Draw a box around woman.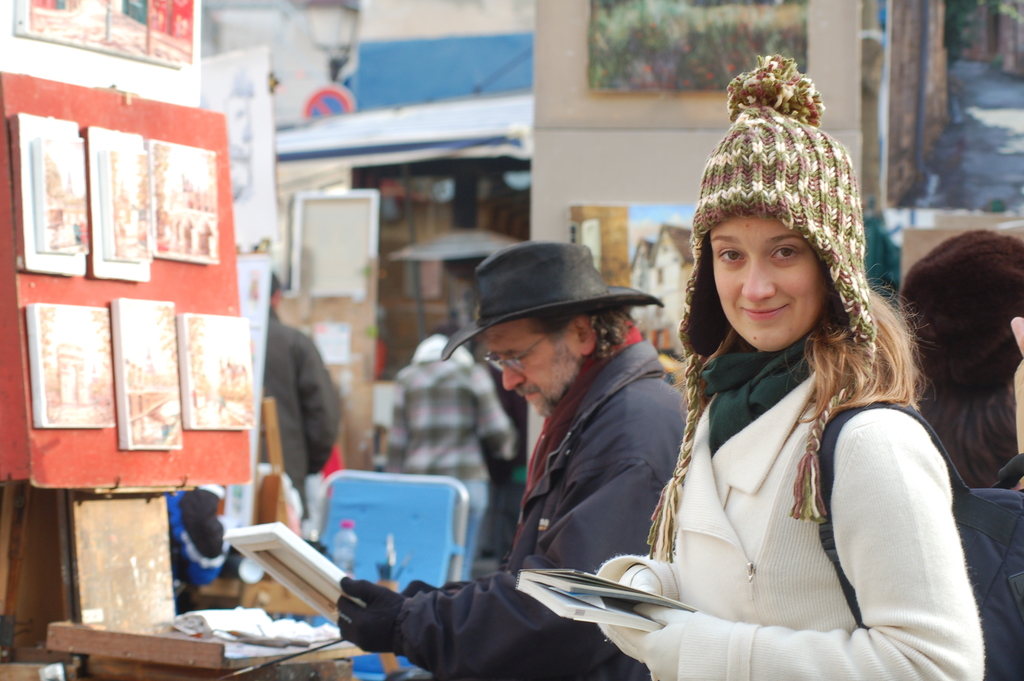
(601, 62, 984, 680).
